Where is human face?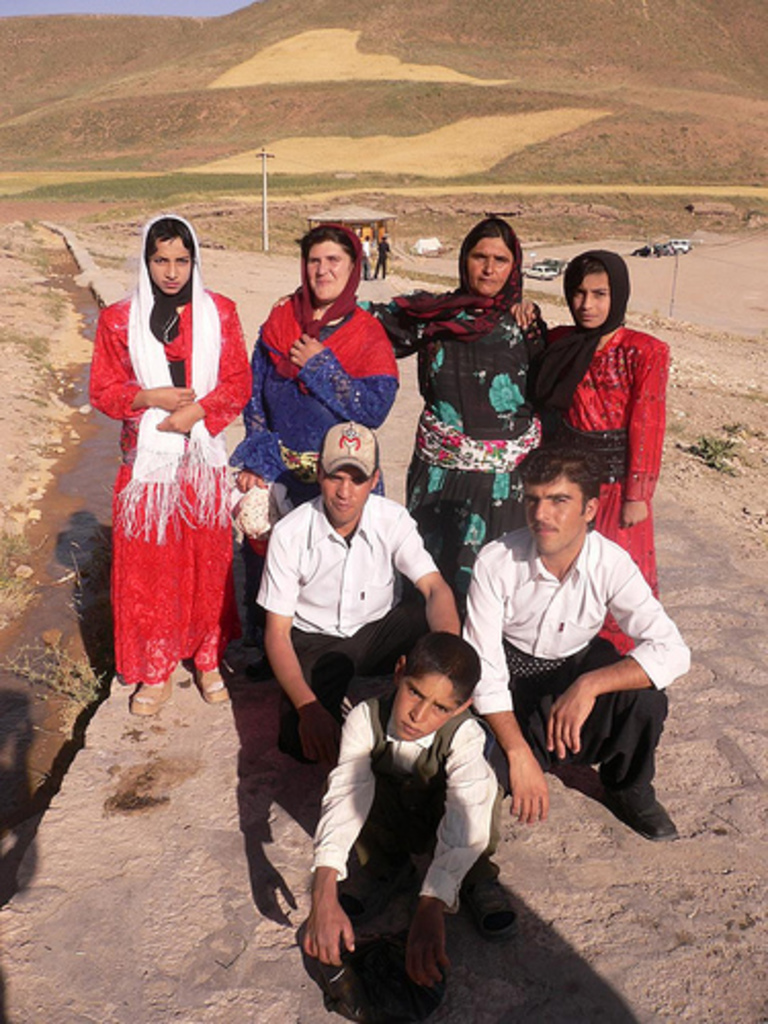
select_region(569, 268, 612, 322).
